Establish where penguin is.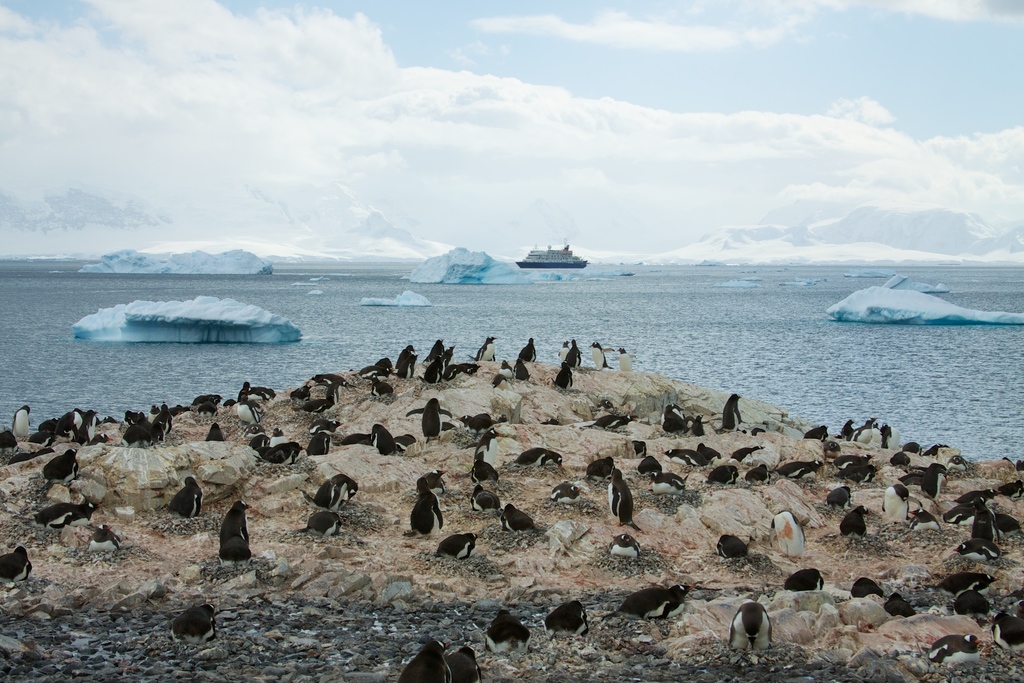
Established at [408, 486, 446, 534].
